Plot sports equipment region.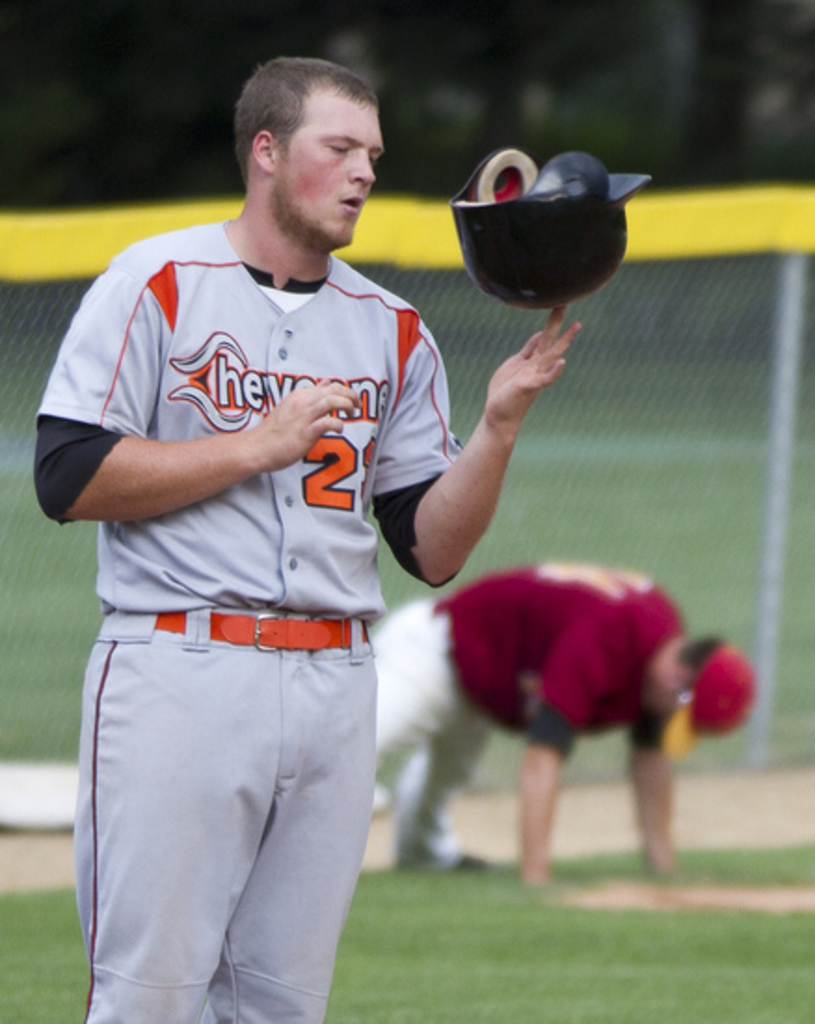
Plotted at select_region(448, 143, 653, 315).
